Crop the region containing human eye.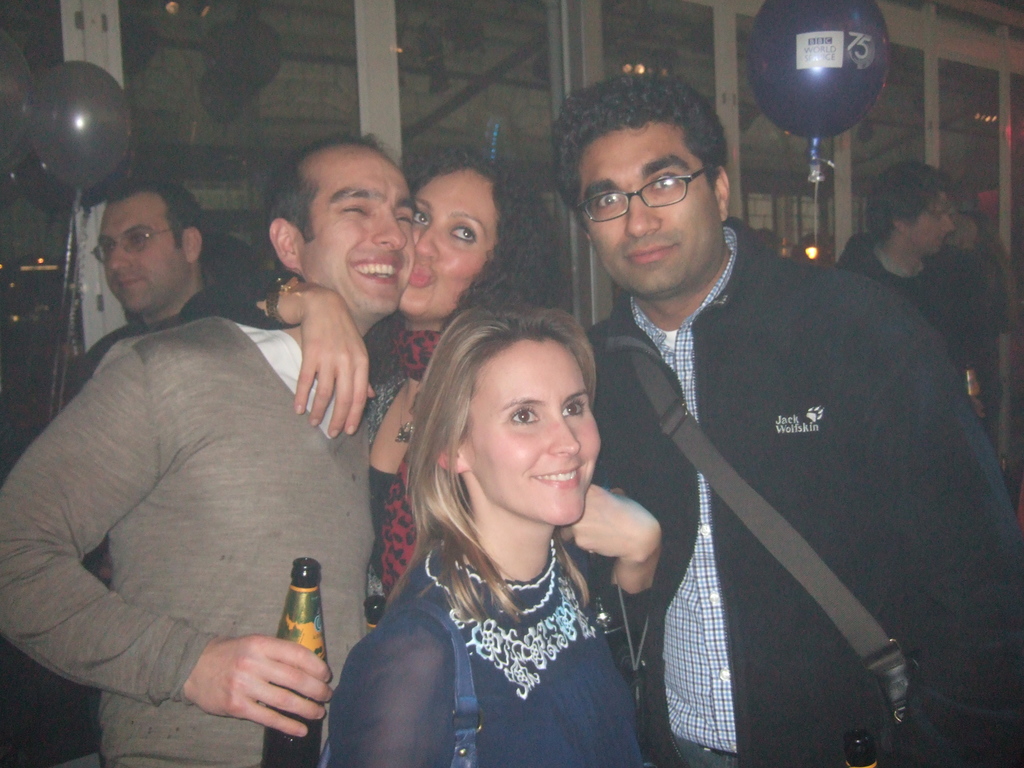
Crop region: [left=559, top=396, right=593, bottom=420].
